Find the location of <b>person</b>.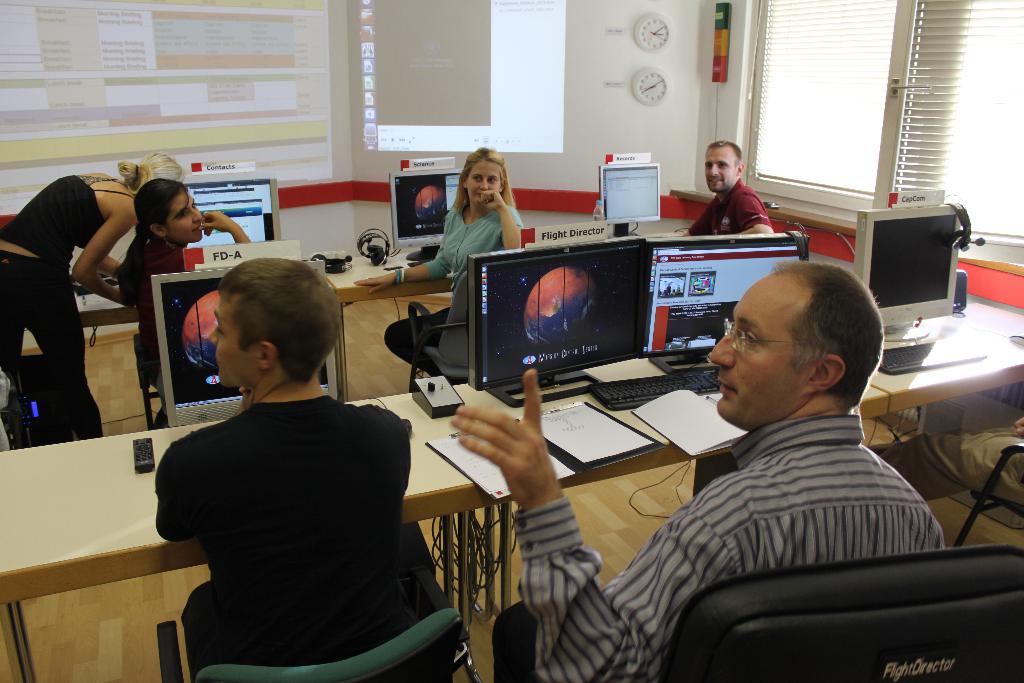
Location: <bbox>144, 245, 428, 675</bbox>.
